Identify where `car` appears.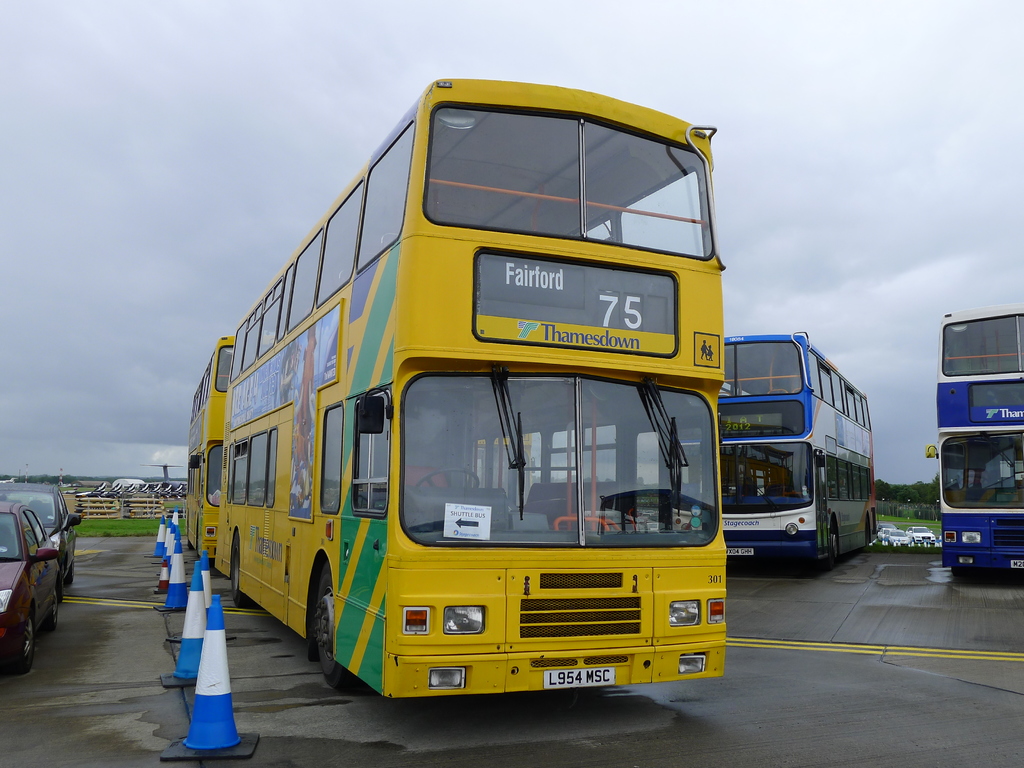
Appears at (left=0, top=495, right=59, bottom=678).
